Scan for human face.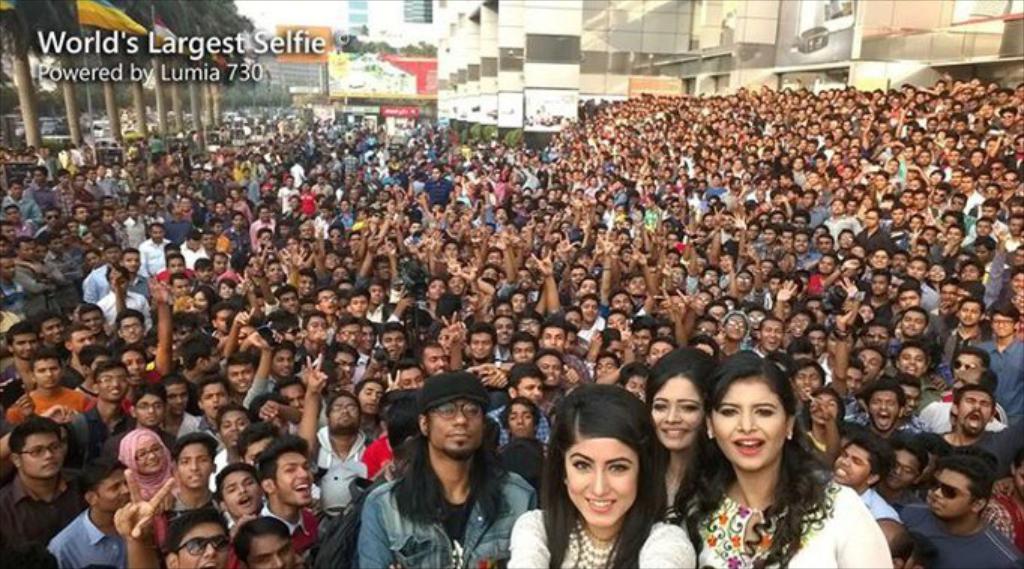
Scan result: 895:345:923:375.
